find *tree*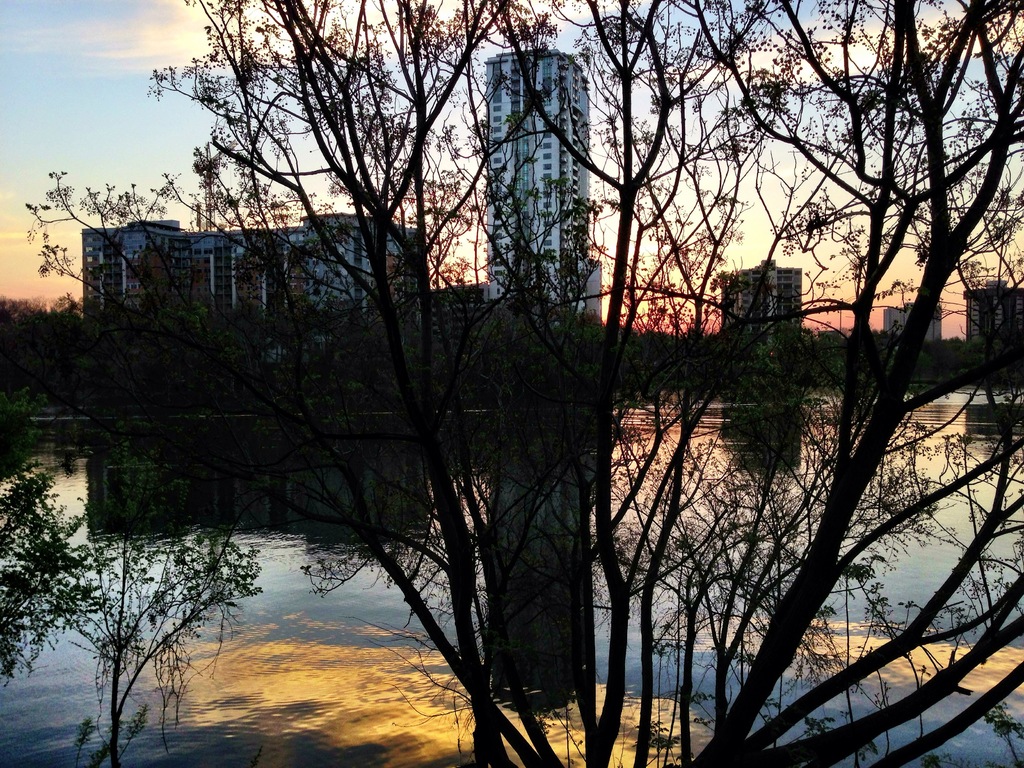
detection(67, 15, 978, 767)
